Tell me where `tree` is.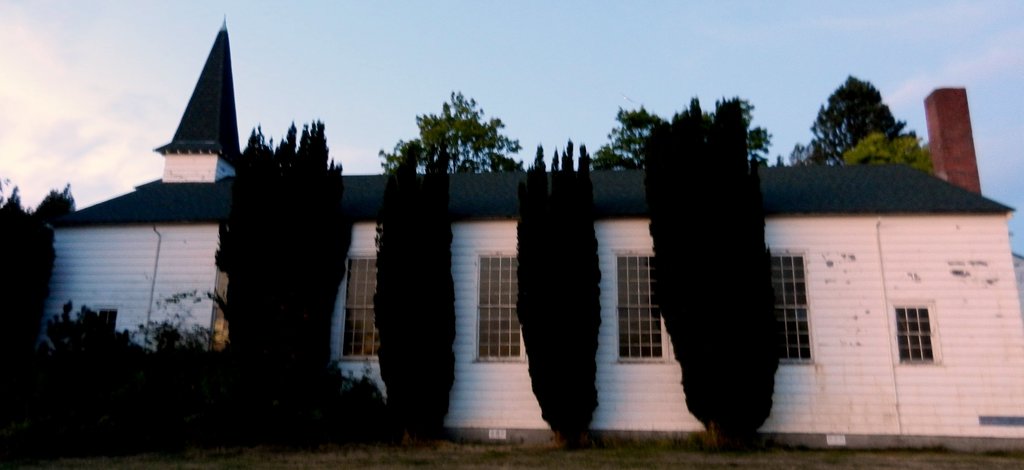
`tree` is at rect(516, 137, 601, 454).
